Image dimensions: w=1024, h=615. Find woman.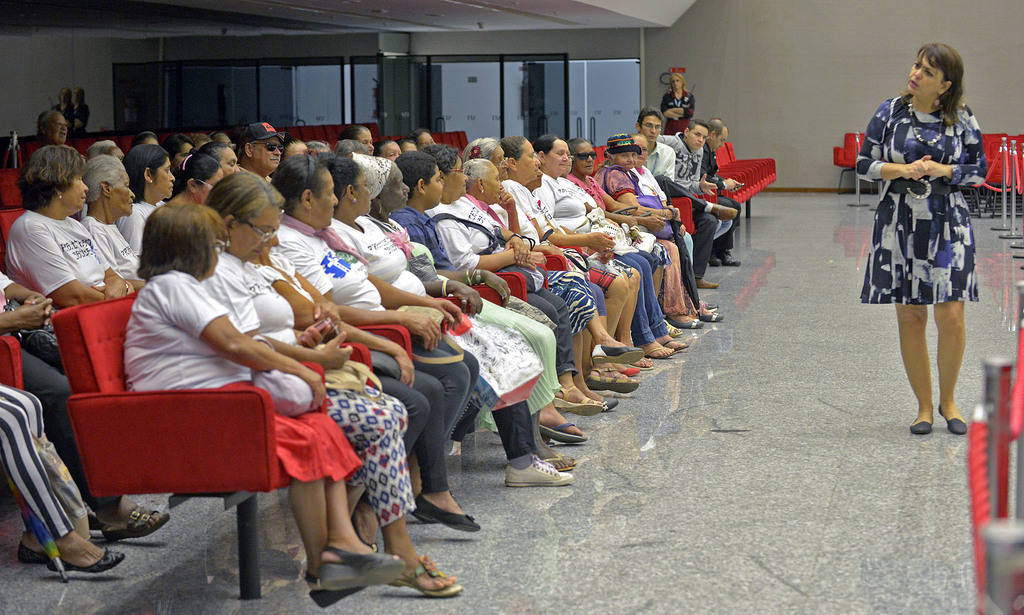
BBox(375, 140, 404, 161).
